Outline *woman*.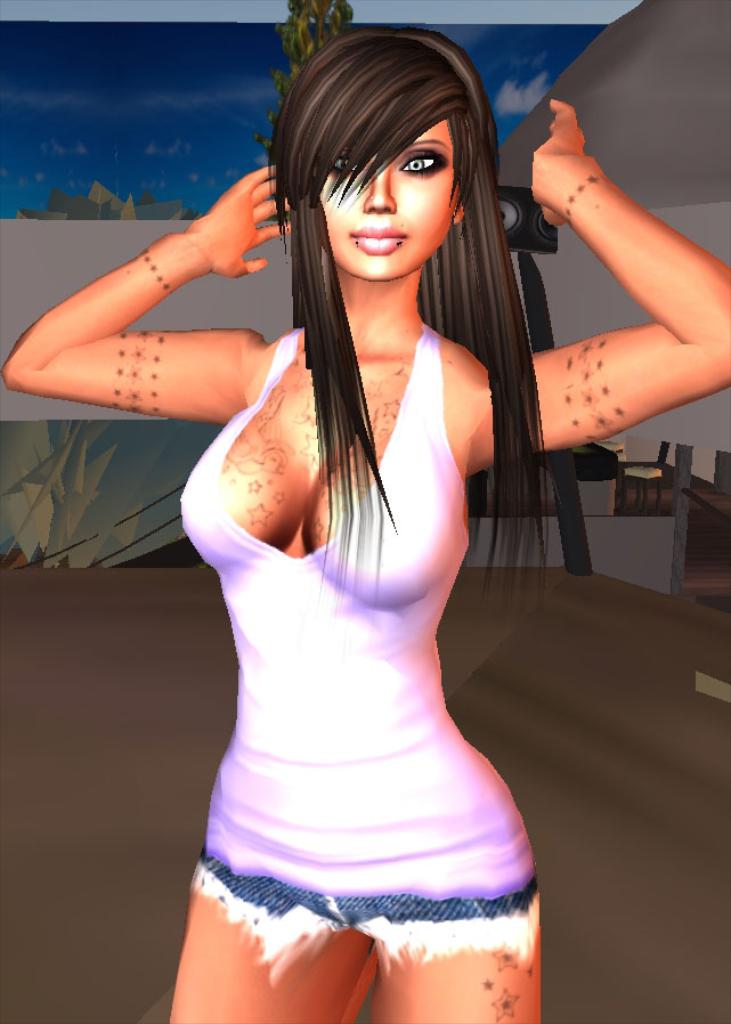
Outline: rect(104, 16, 652, 1014).
